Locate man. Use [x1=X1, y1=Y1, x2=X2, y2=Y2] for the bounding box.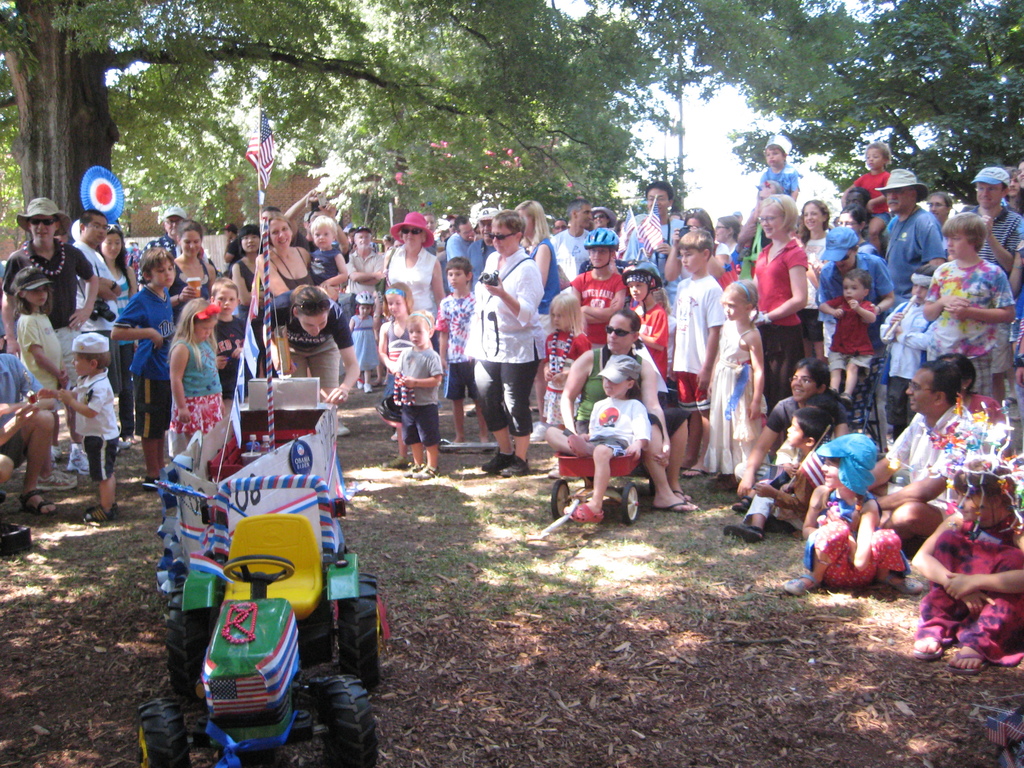
[x1=345, y1=225, x2=385, y2=312].
